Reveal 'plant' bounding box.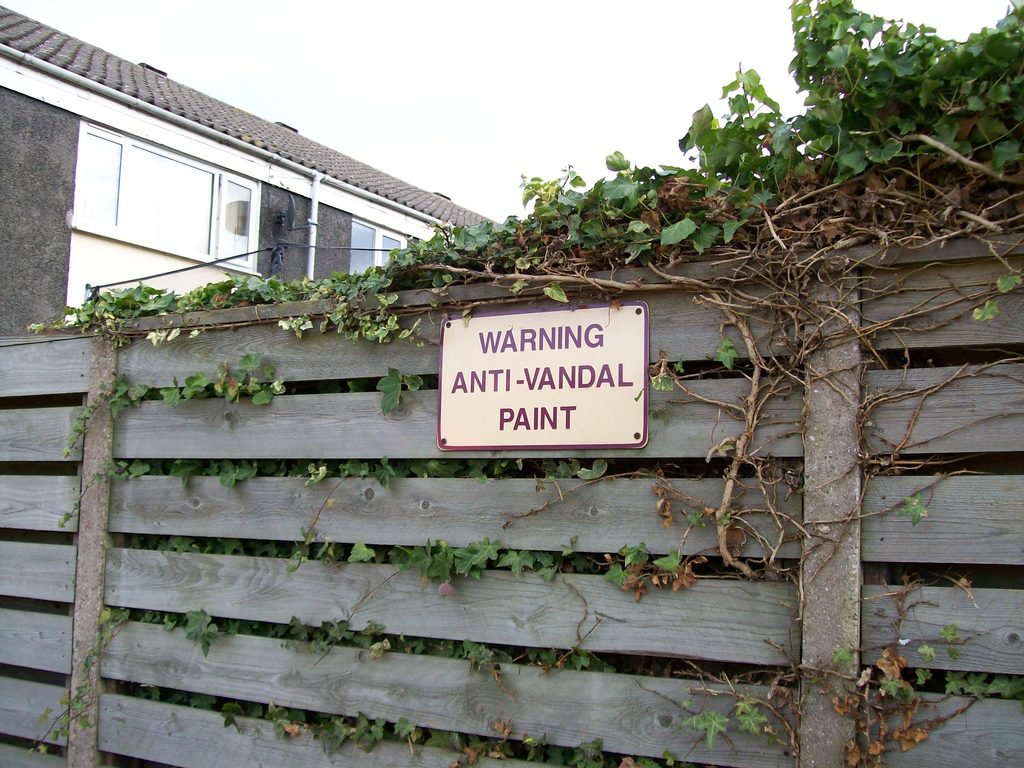
Revealed: [256,713,429,757].
